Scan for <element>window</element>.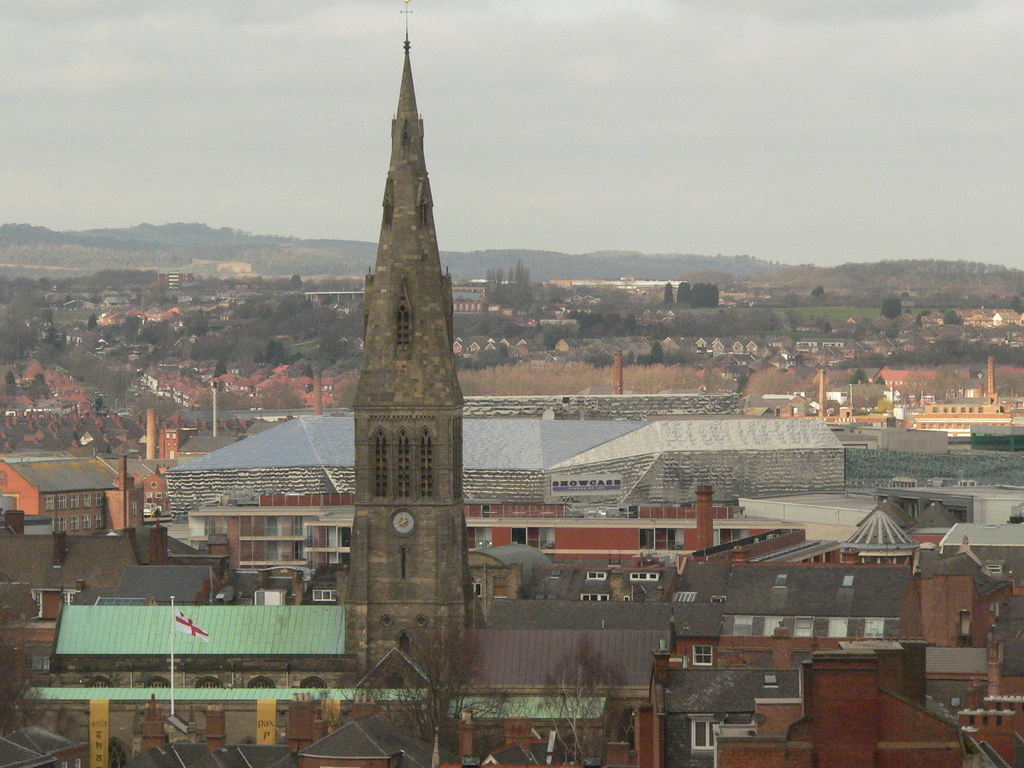
Scan result: BBox(967, 716, 975, 725).
